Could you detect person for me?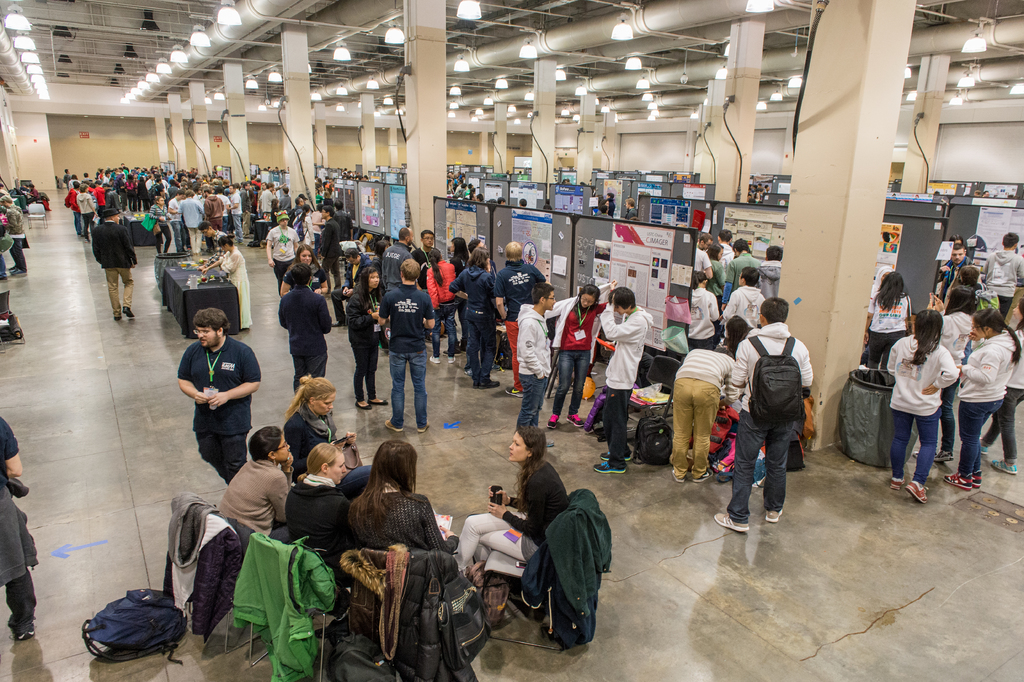
Detection result: bbox=[278, 170, 291, 187].
